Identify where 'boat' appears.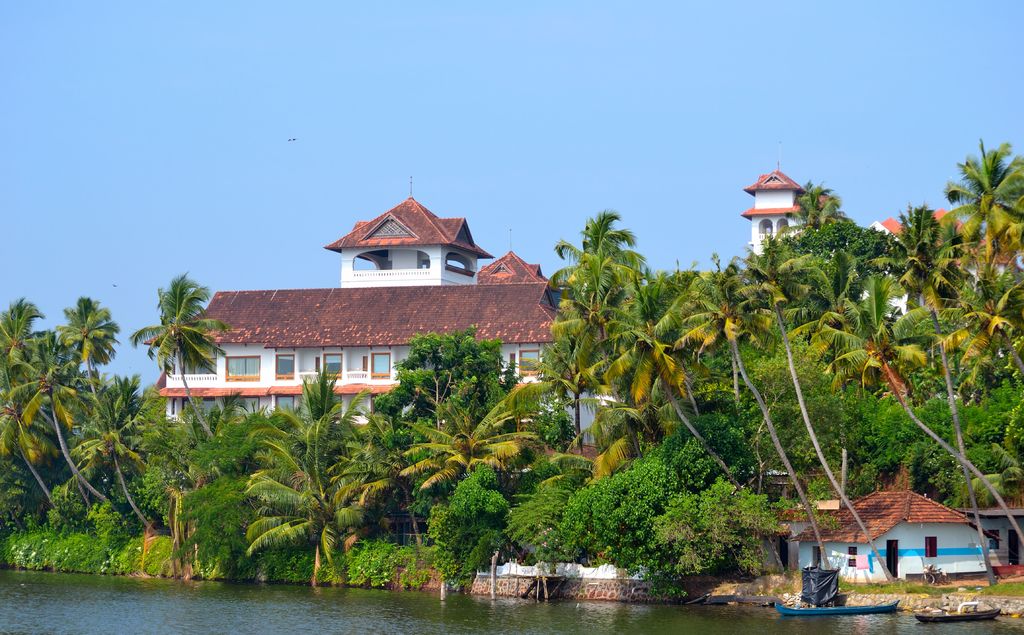
Appears at 774 602 900 614.
